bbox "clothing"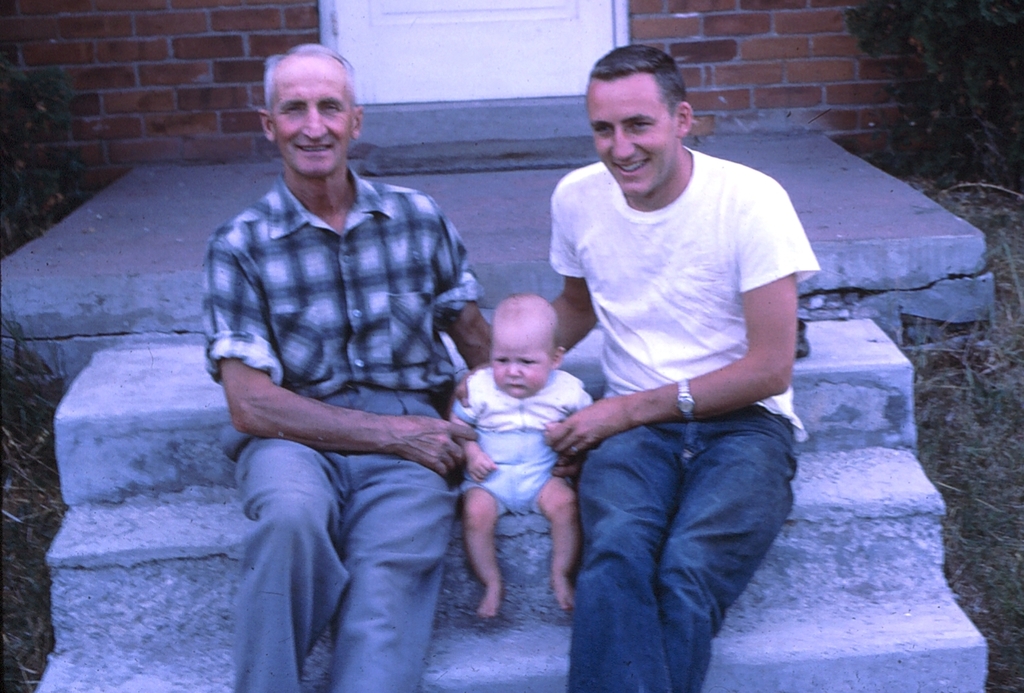
bbox=(203, 169, 485, 692)
